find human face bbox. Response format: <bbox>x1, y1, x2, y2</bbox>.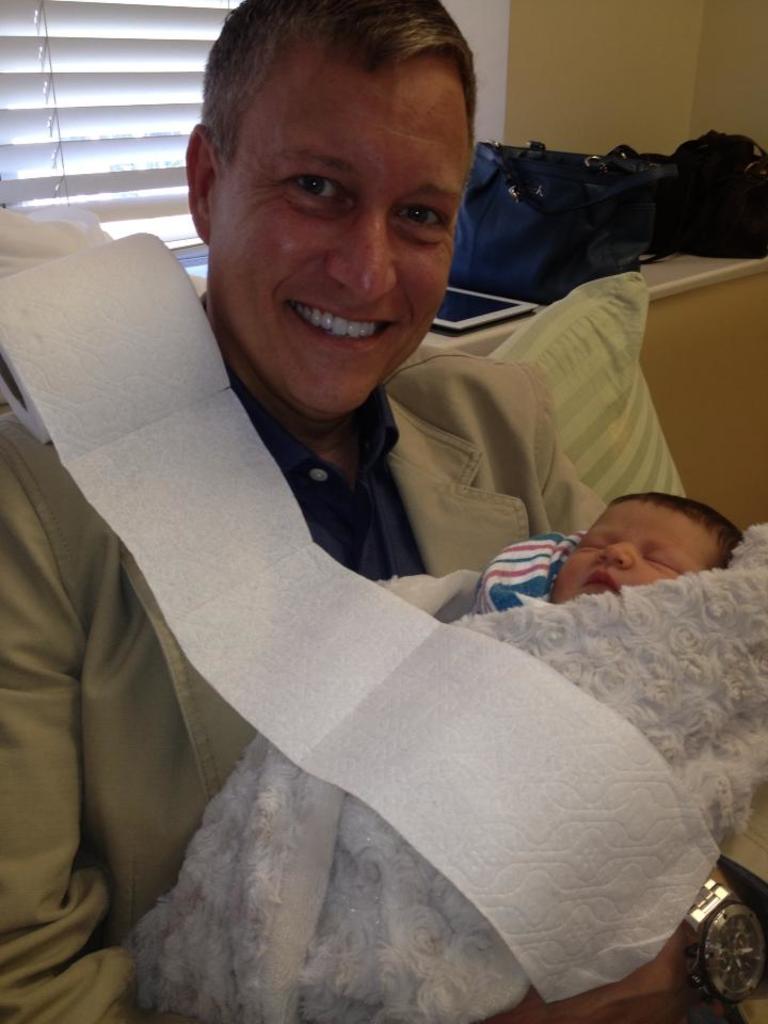
<bbox>551, 498, 723, 608</bbox>.
